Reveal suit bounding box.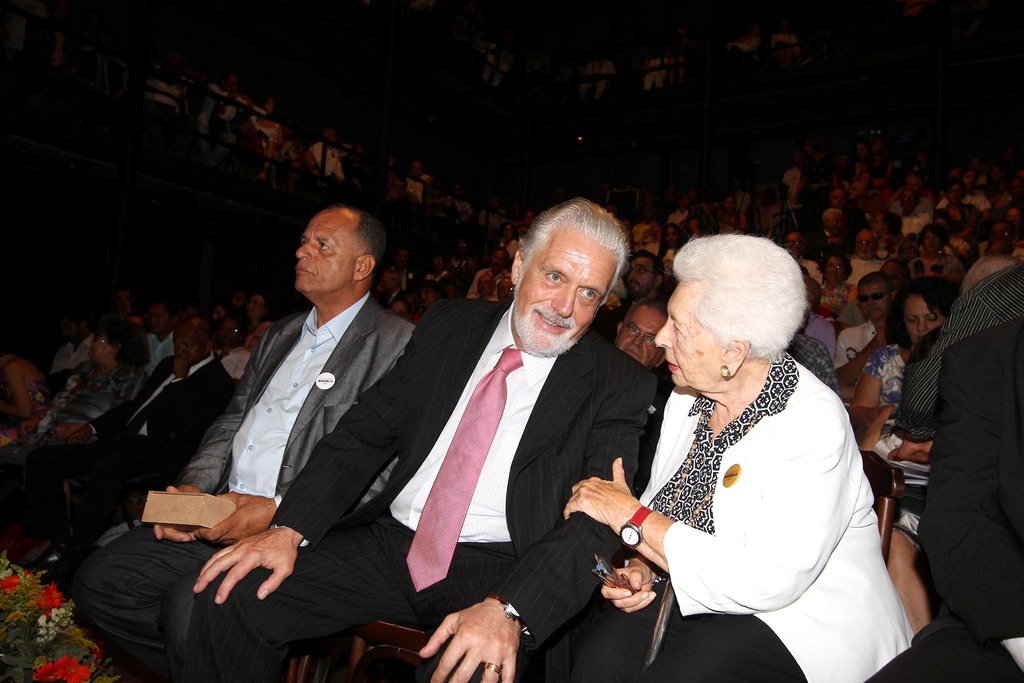
Revealed: region(5, 347, 236, 541).
